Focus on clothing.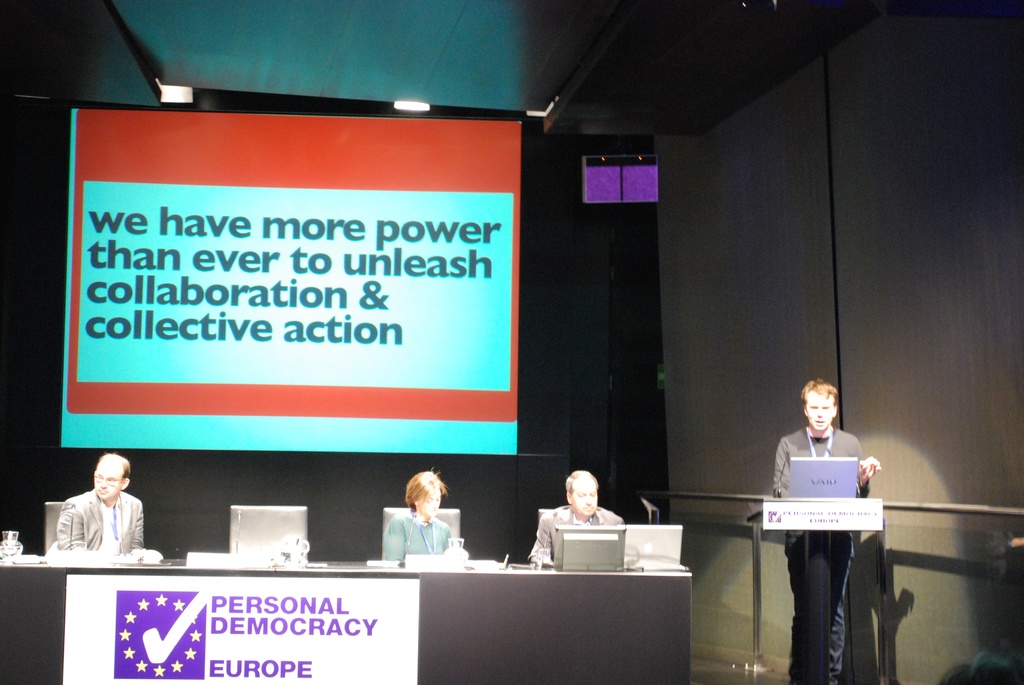
Focused at <region>55, 487, 147, 556</region>.
